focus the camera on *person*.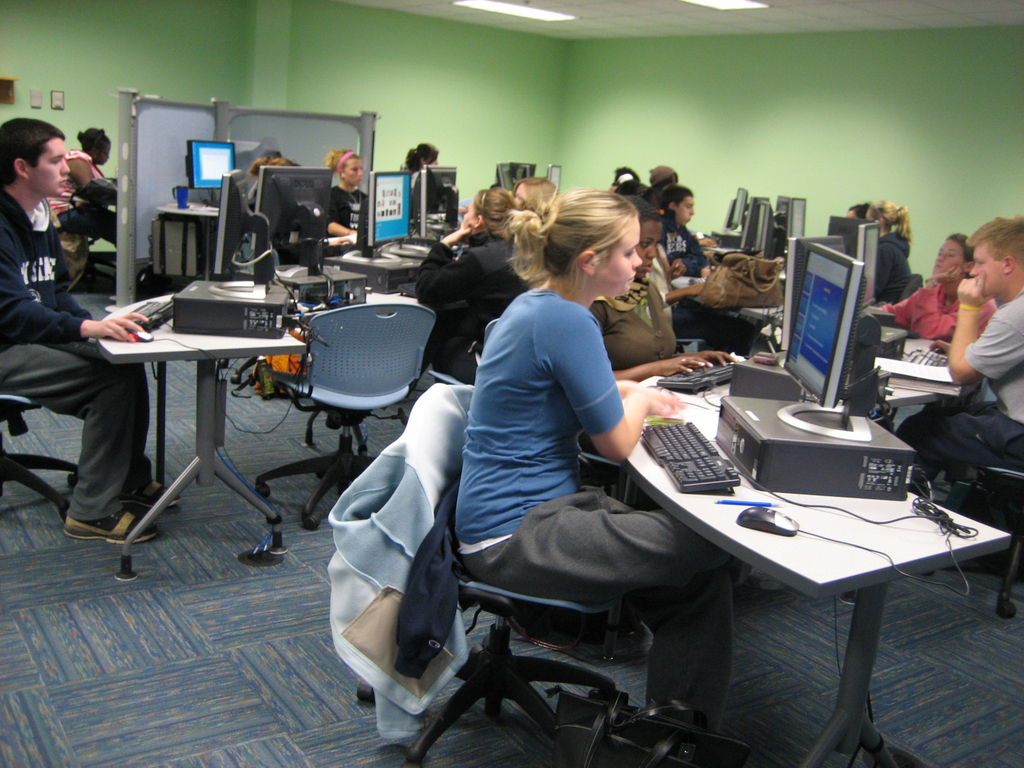
Focus region: bbox(413, 186, 531, 383).
